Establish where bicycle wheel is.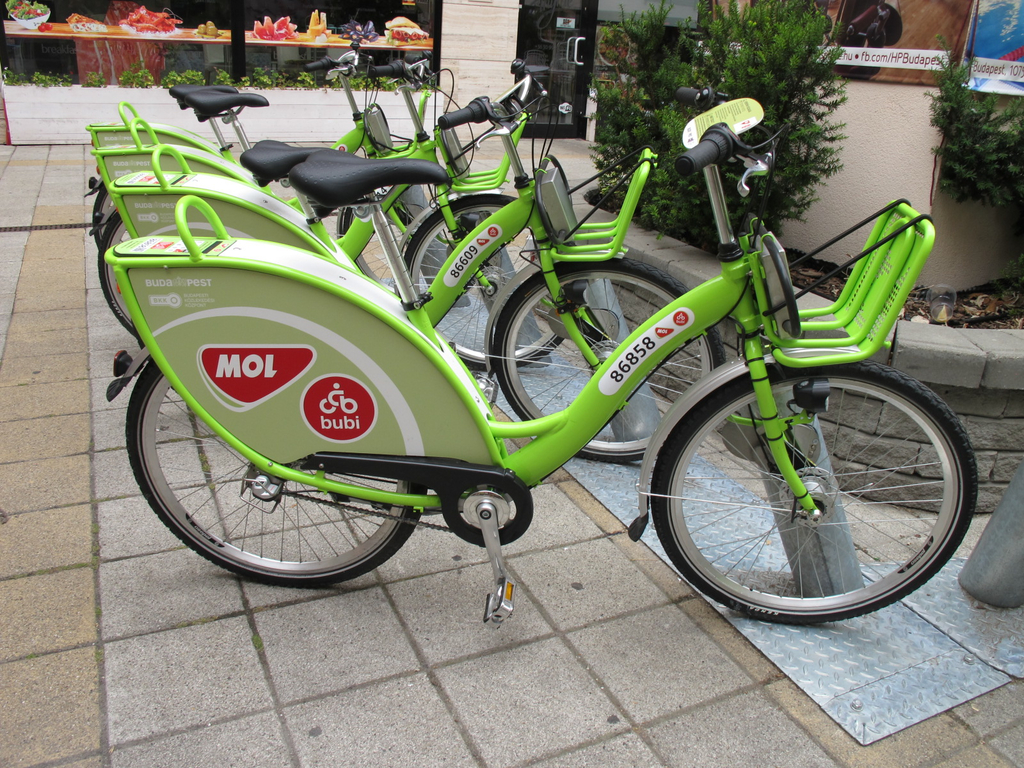
Established at (121,360,424,588).
